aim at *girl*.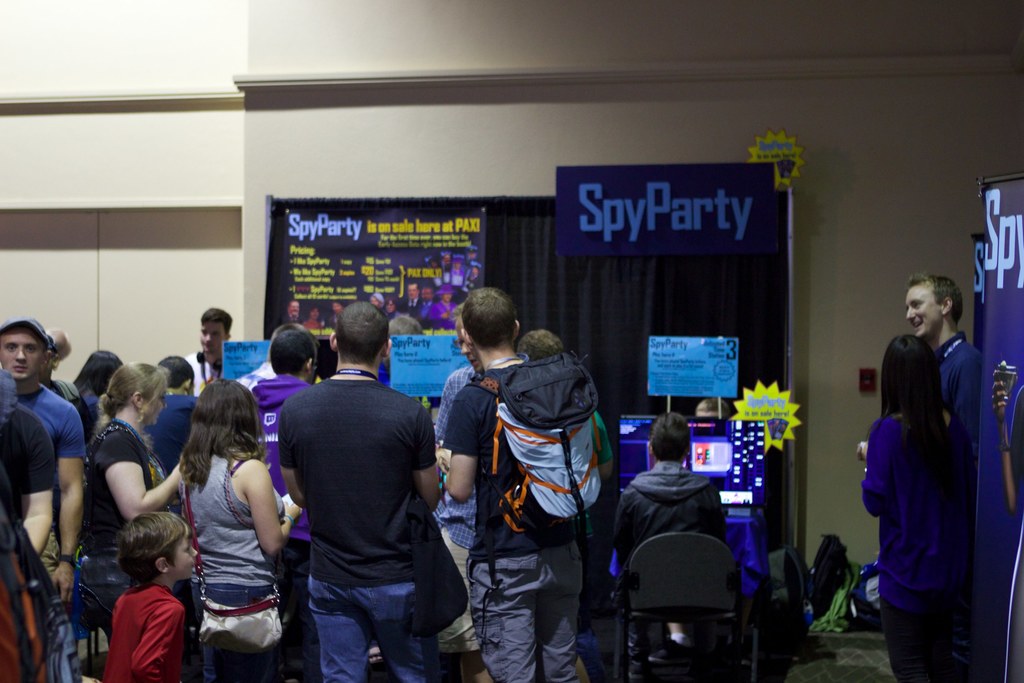
Aimed at [76,361,194,638].
